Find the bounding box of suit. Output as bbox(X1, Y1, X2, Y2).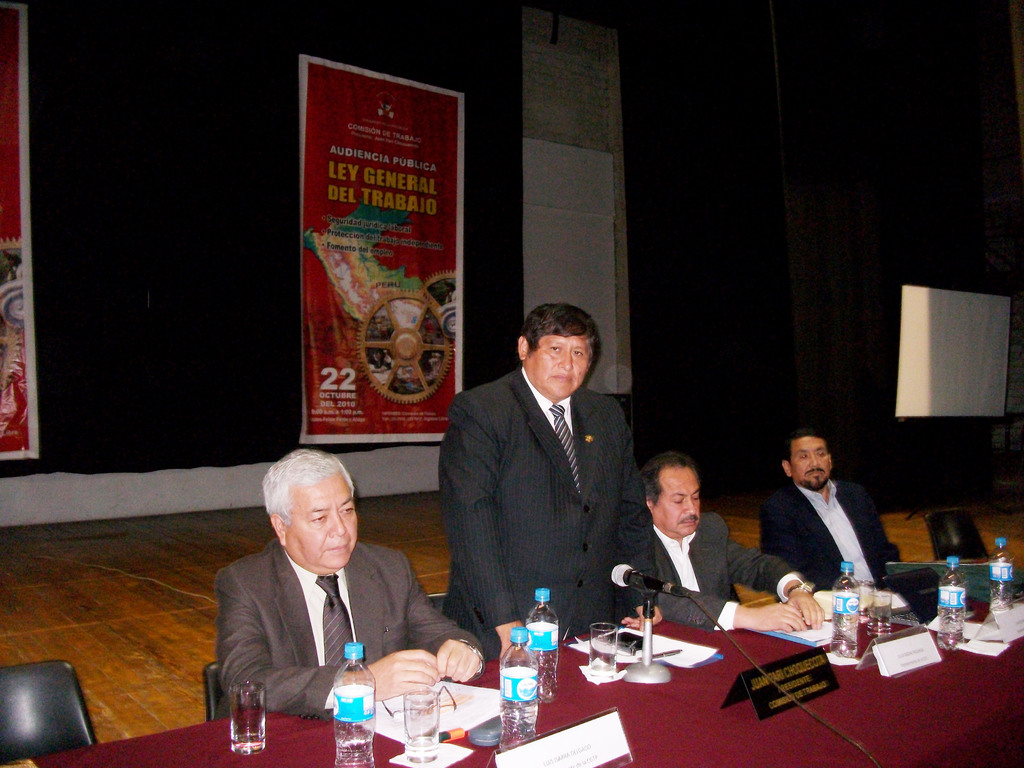
bbox(649, 520, 809, 639).
